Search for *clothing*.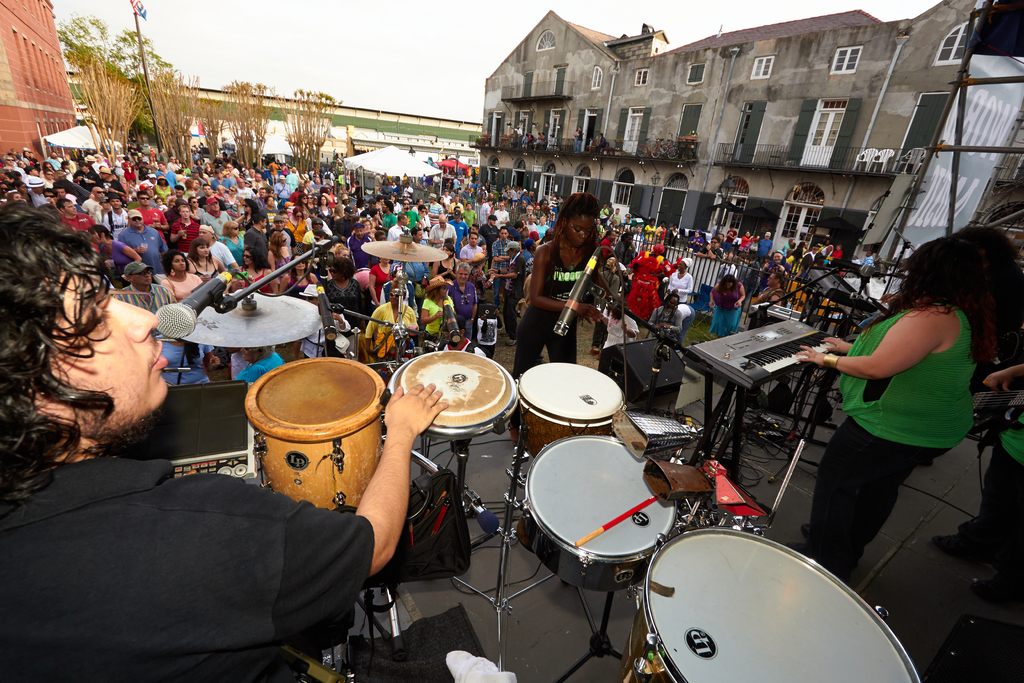
Found at {"x1": 94, "y1": 234, "x2": 136, "y2": 270}.
